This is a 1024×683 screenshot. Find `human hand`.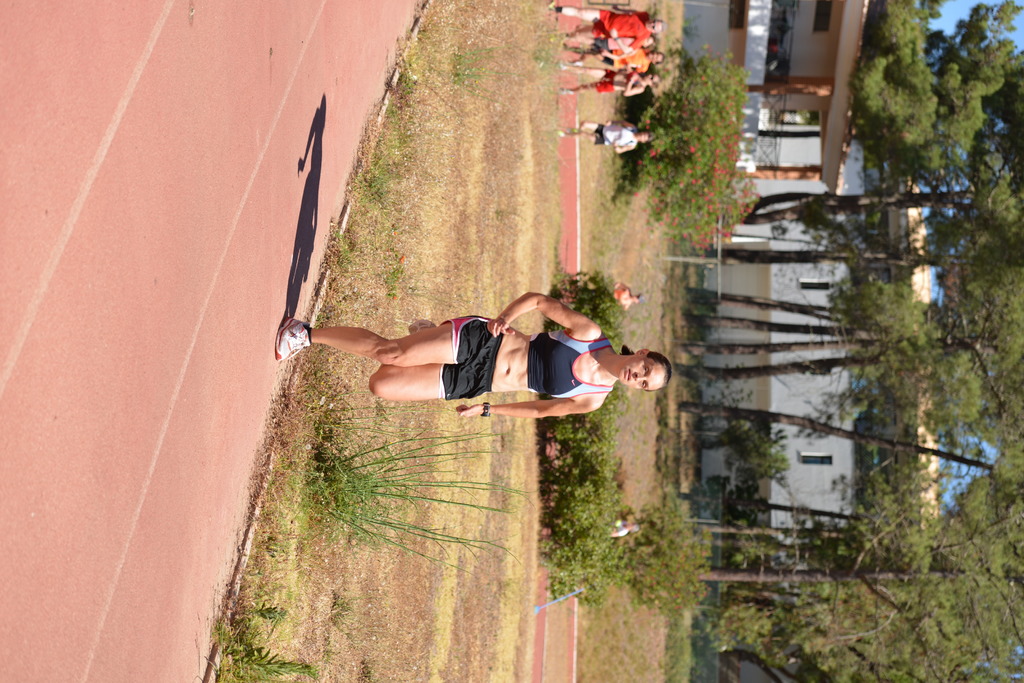
Bounding box: (607, 25, 618, 38).
